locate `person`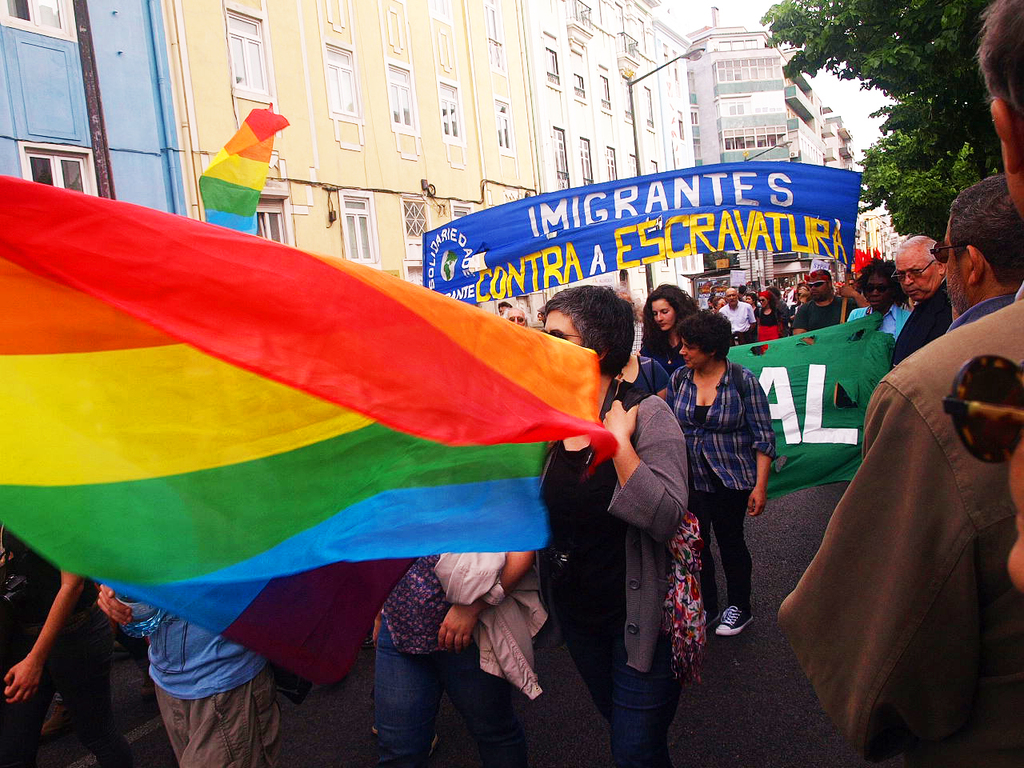
detection(770, 0, 1023, 767)
